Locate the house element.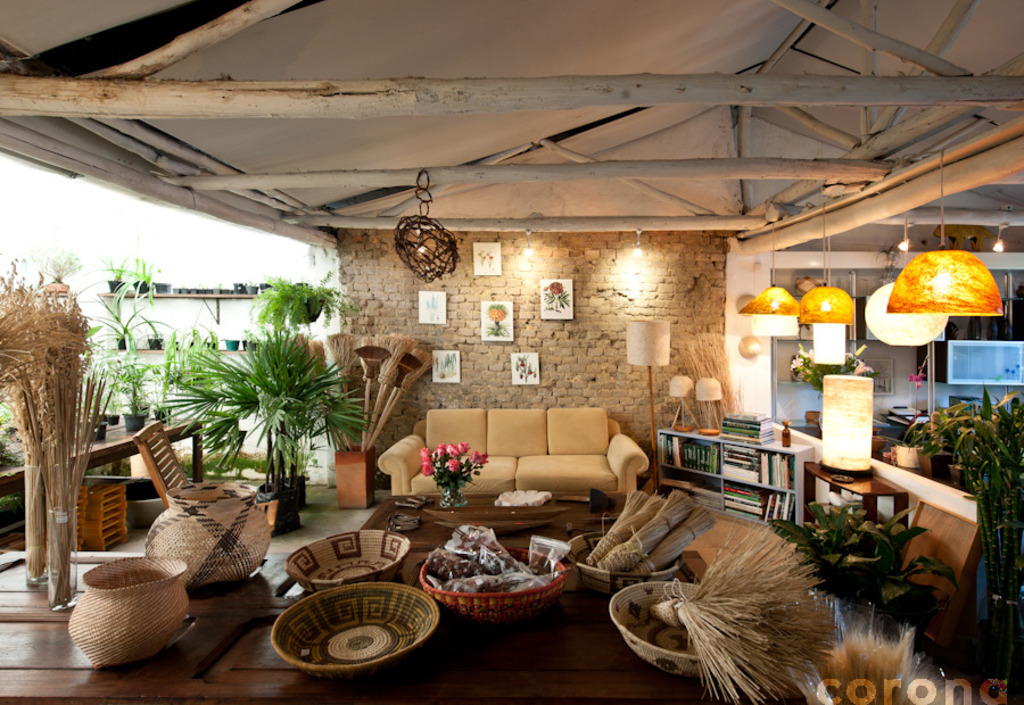
Element bbox: region(0, 0, 1023, 704).
